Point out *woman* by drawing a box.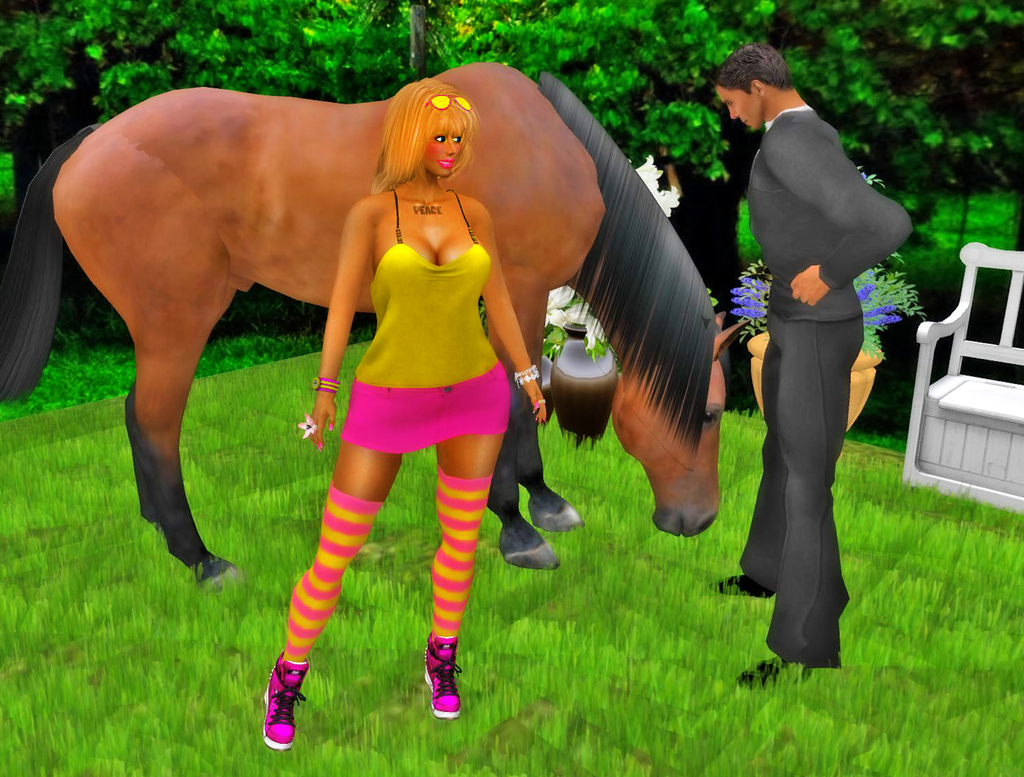
crop(262, 81, 547, 751).
